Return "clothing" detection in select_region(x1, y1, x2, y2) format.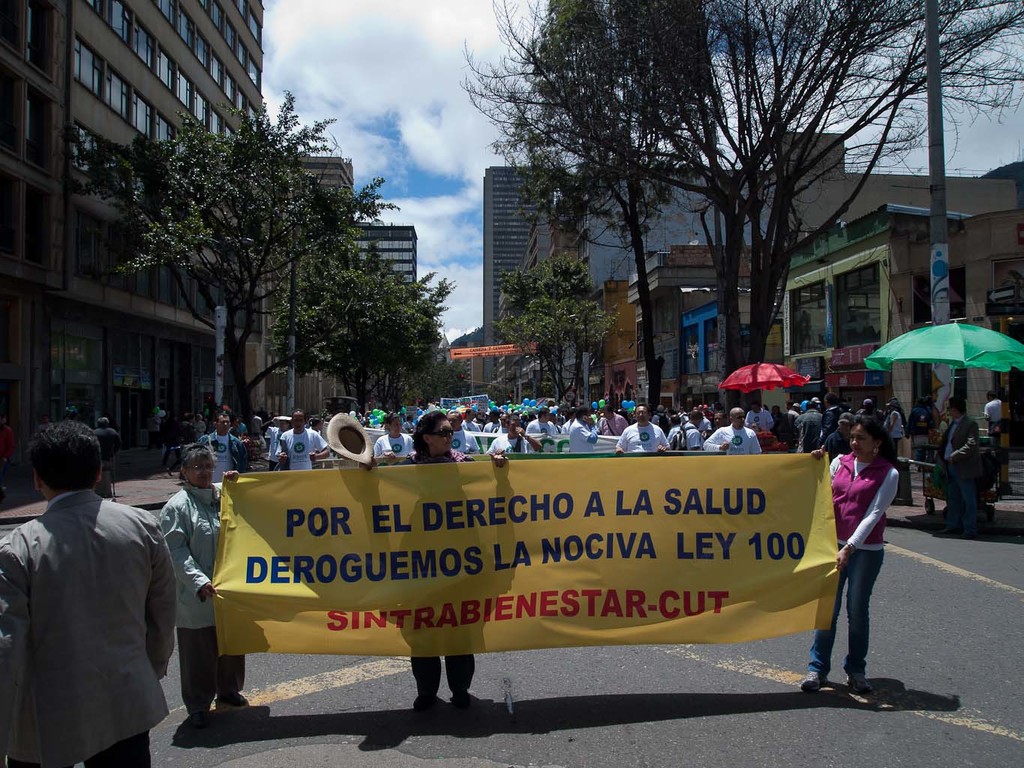
select_region(618, 424, 665, 459).
